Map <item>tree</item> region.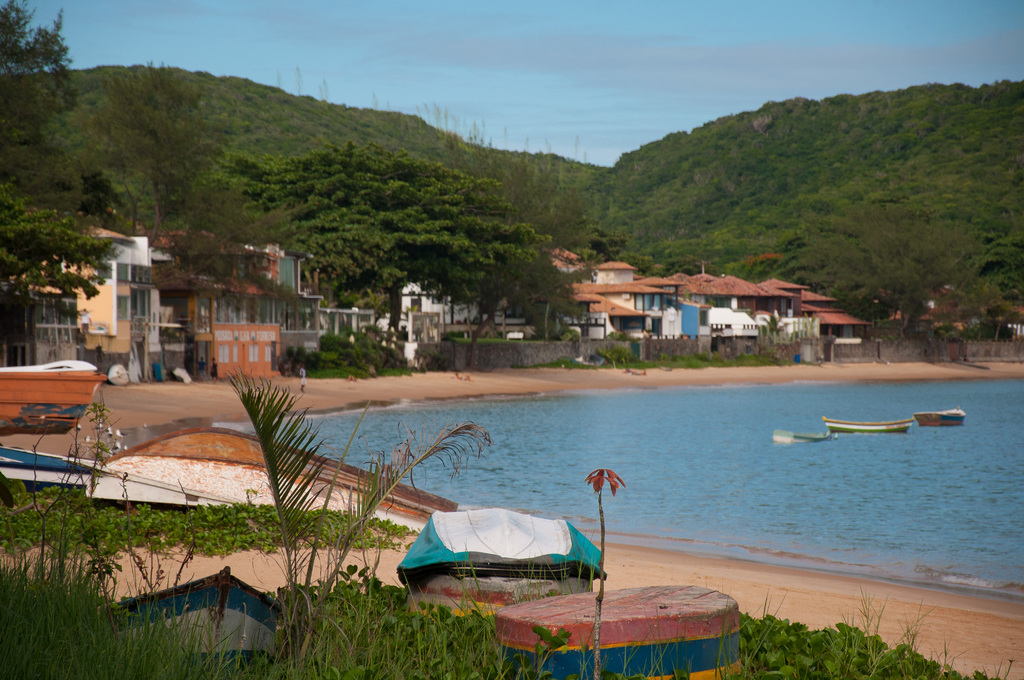
Mapped to [67,66,235,232].
